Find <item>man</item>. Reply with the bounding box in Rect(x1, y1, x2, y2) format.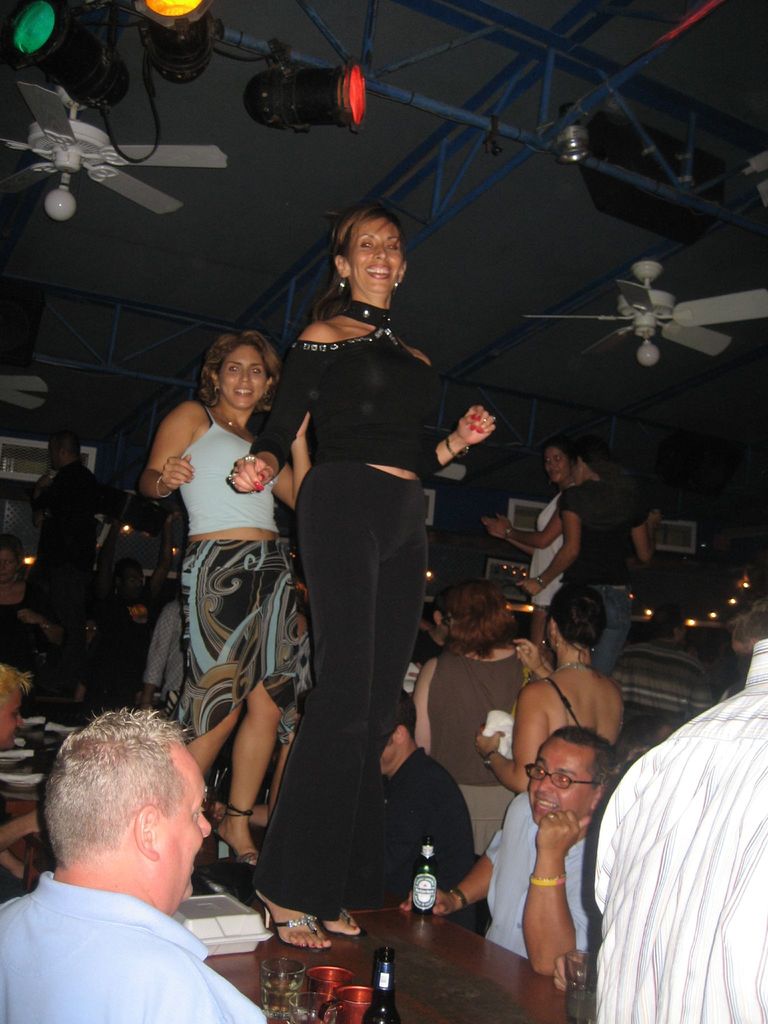
Rect(396, 724, 616, 980).
